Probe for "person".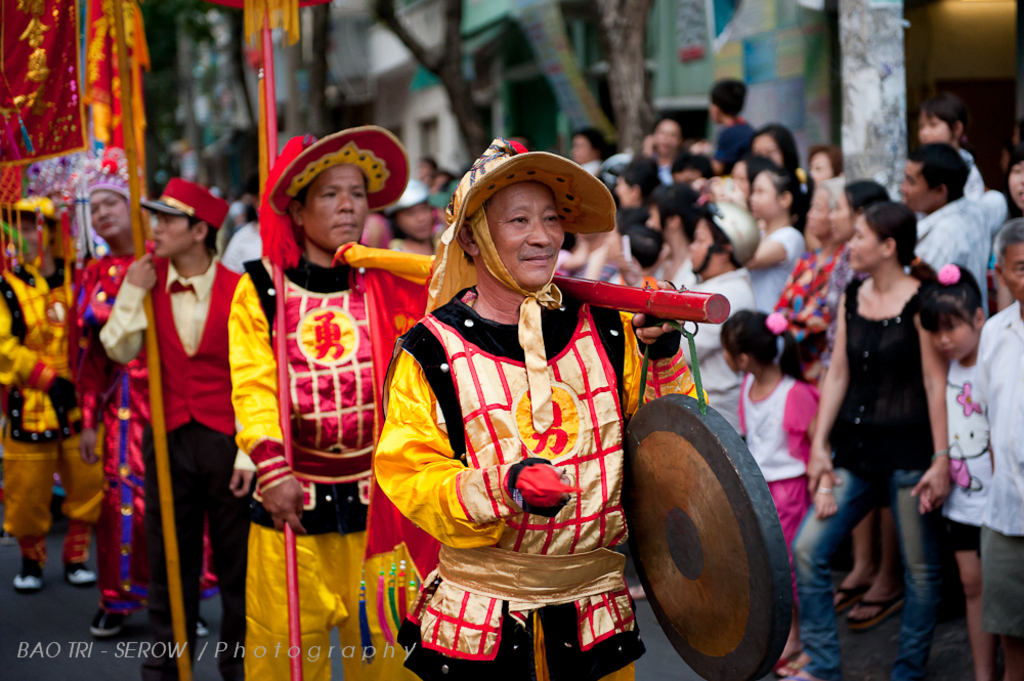
Probe result: [788,202,930,678].
